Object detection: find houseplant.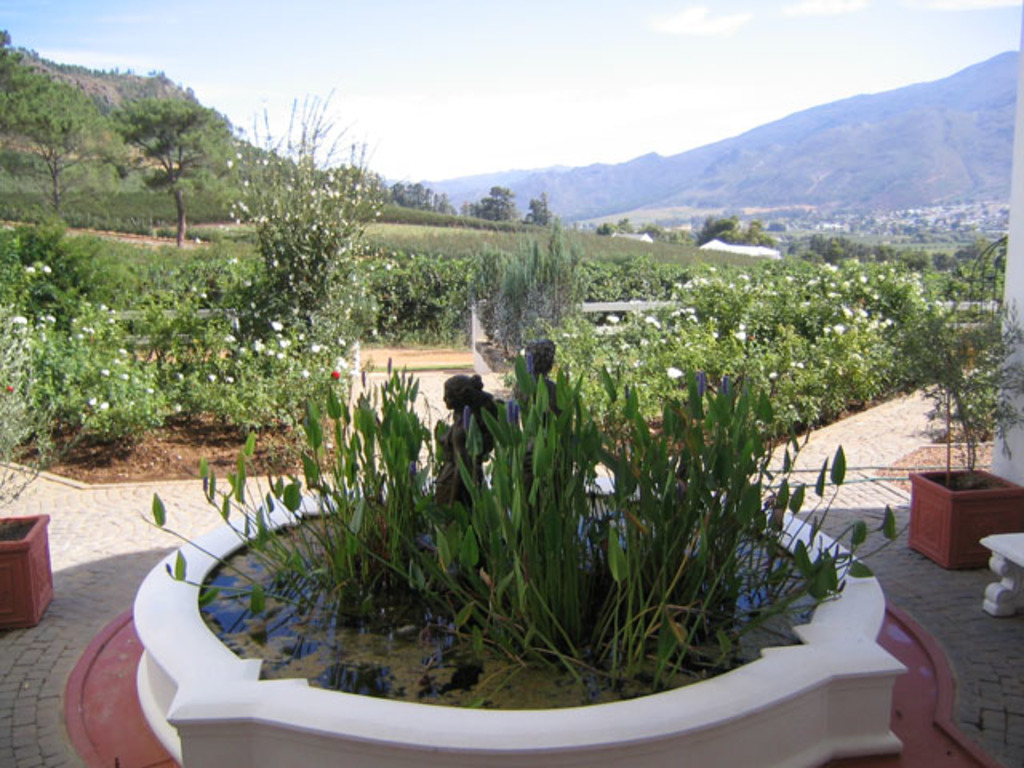
[840,266,1022,578].
